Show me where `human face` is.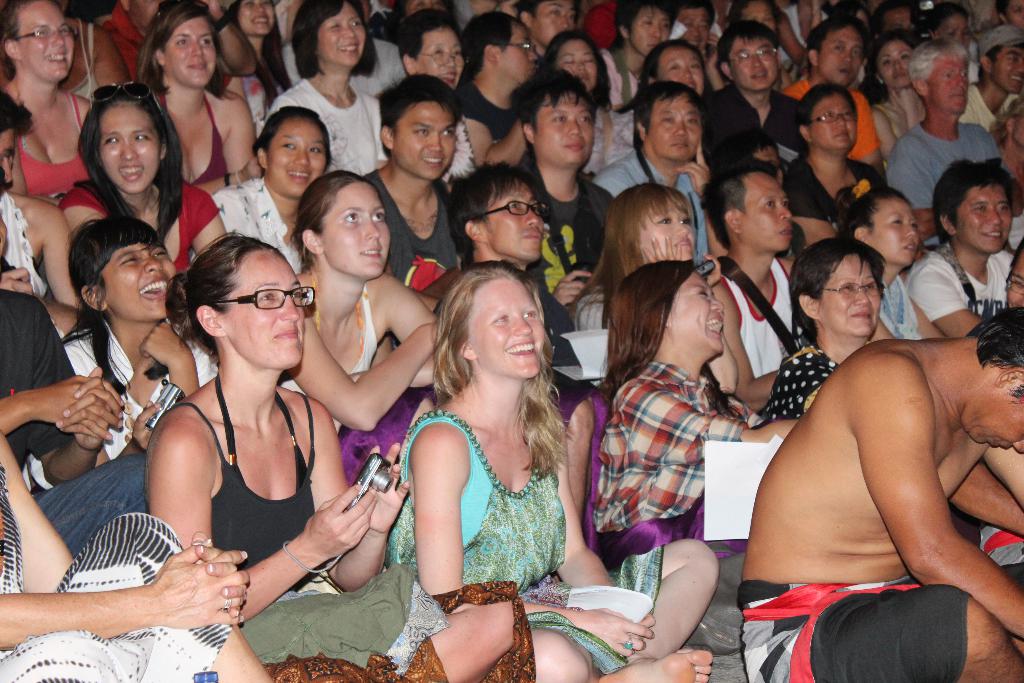
`human face` is at {"x1": 533, "y1": 1, "x2": 573, "y2": 54}.
